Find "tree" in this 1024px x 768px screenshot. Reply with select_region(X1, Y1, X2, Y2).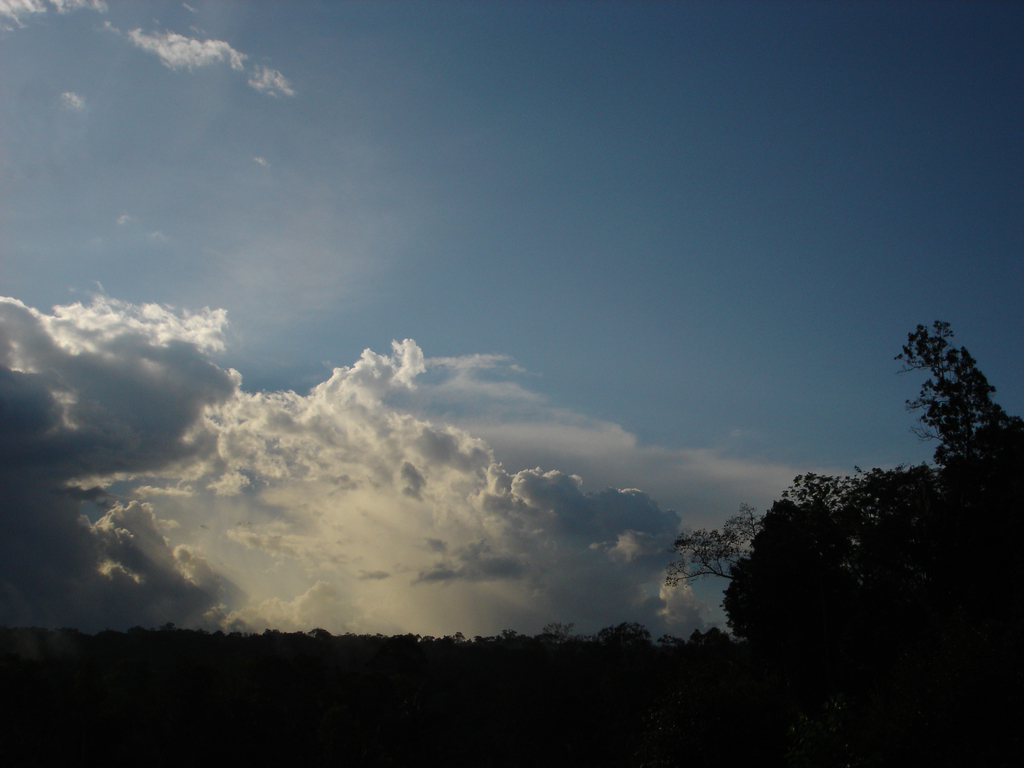
select_region(905, 289, 1012, 530).
